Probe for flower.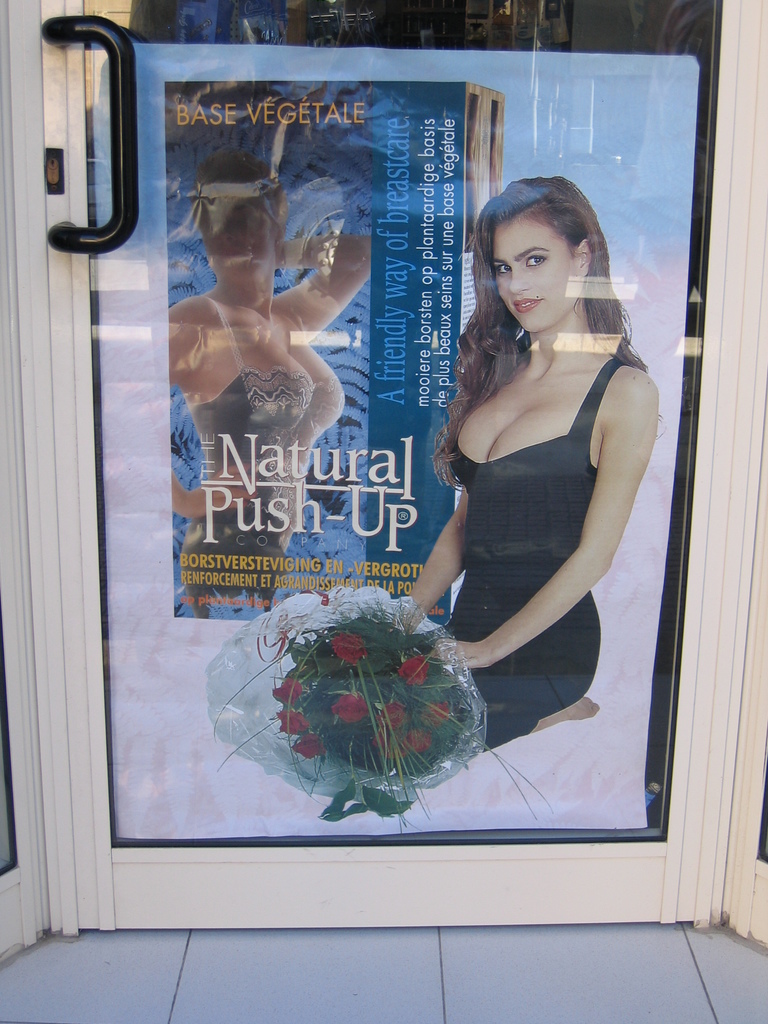
Probe result: 296/732/331/758.
